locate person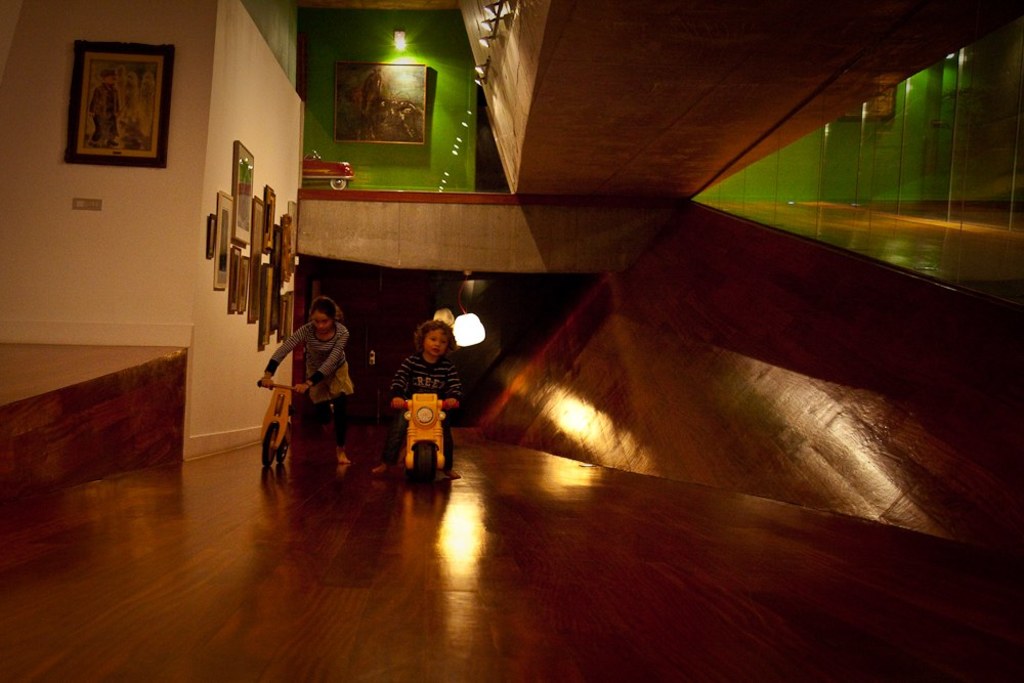
locate(87, 67, 121, 151)
